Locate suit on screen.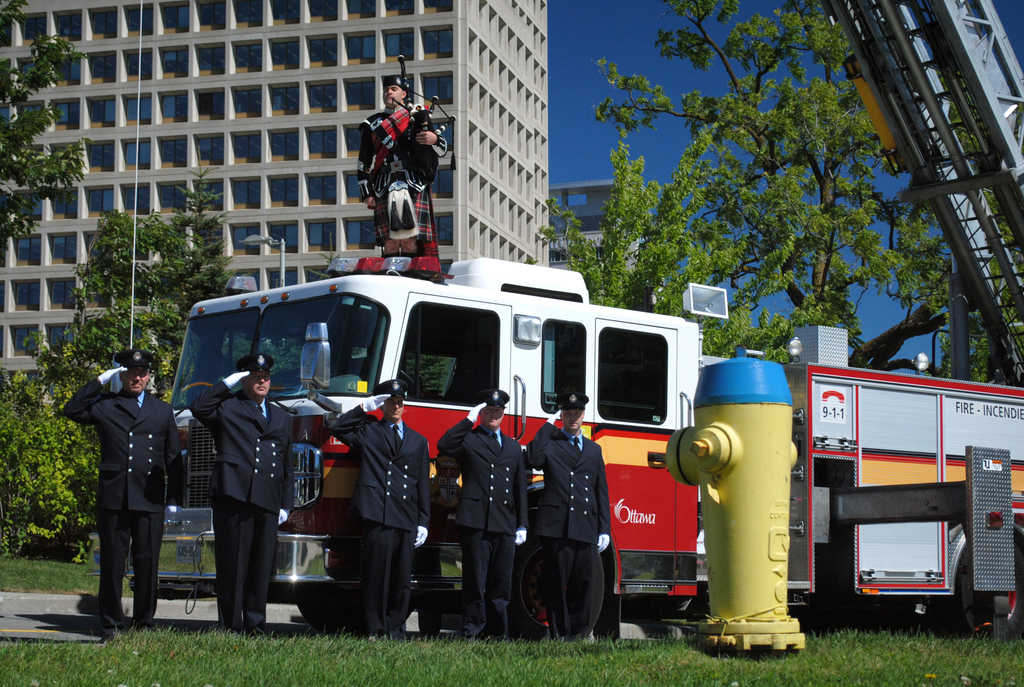
On screen at l=75, t=368, r=174, b=618.
